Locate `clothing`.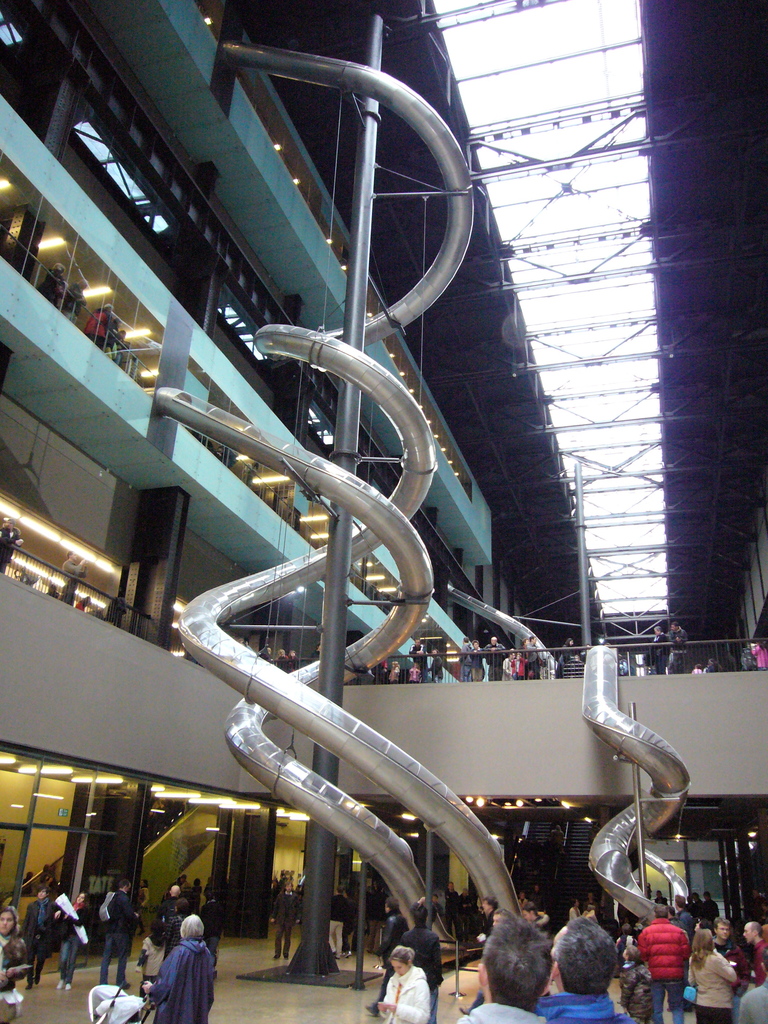
Bounding box: 536 995 630 1023.
